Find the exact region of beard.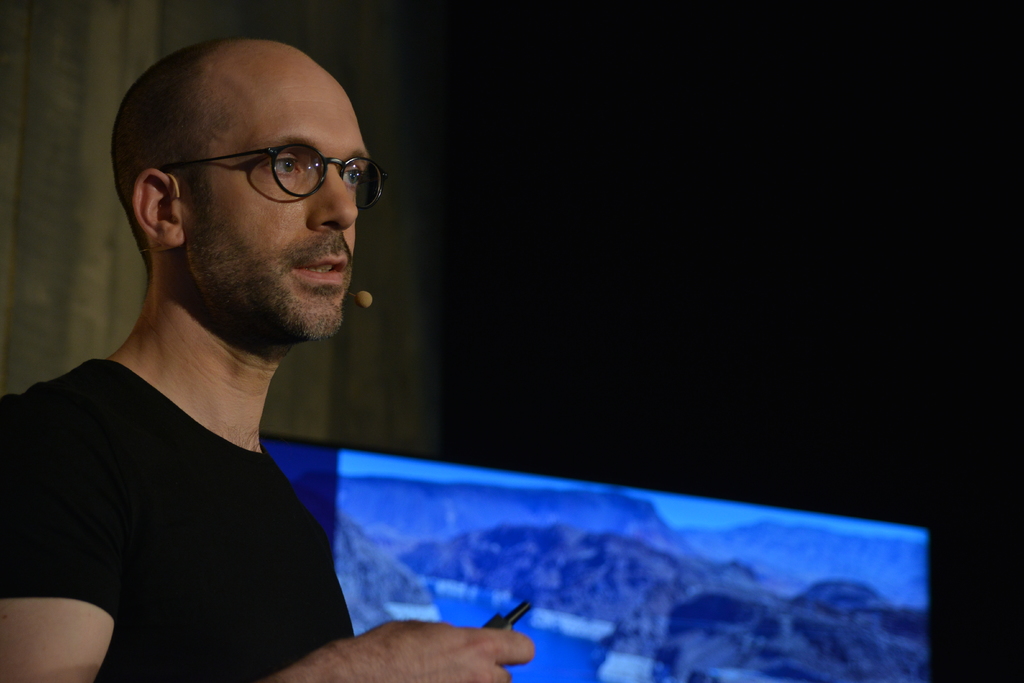
Exact region: 182, 222, 344, 342.
